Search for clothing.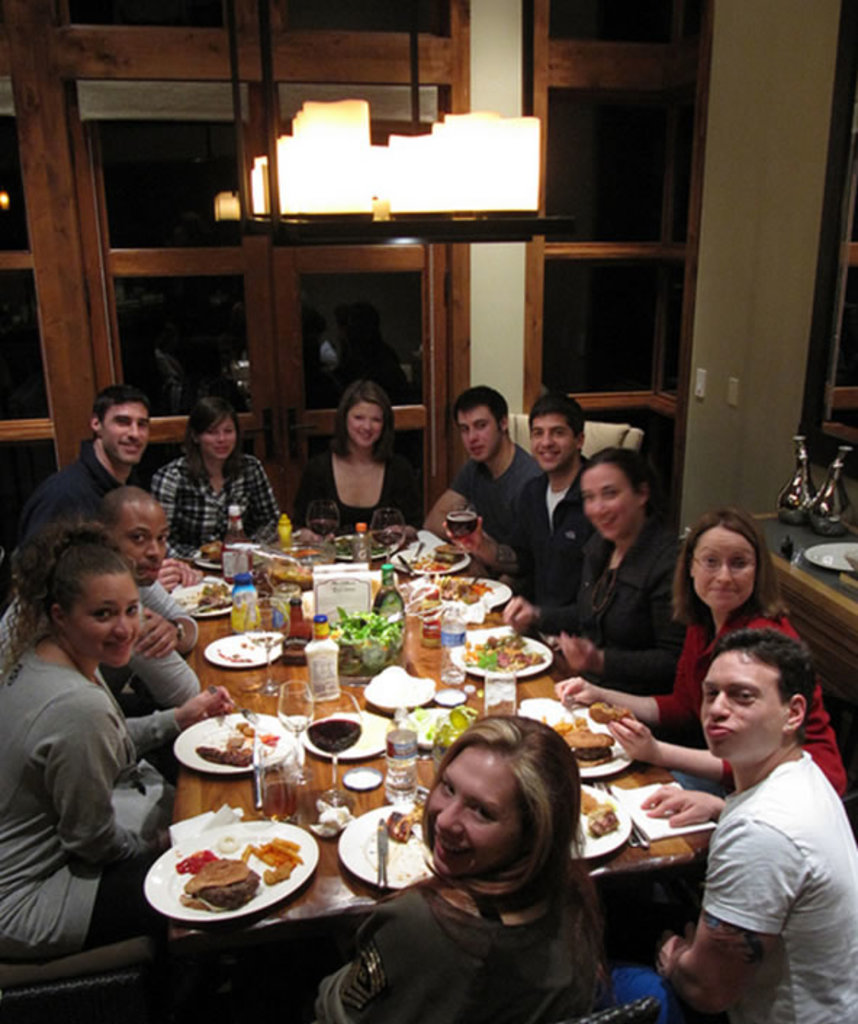
Found at [311,450,421,524].
